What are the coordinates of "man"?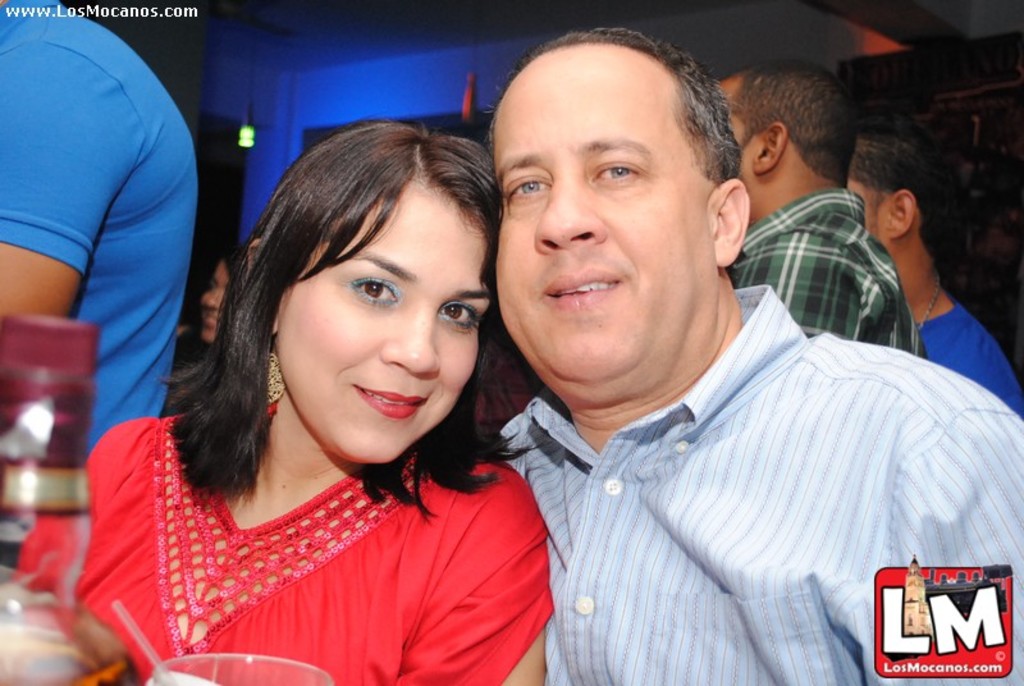
<region>480, 15, 1023, 685</region>.
